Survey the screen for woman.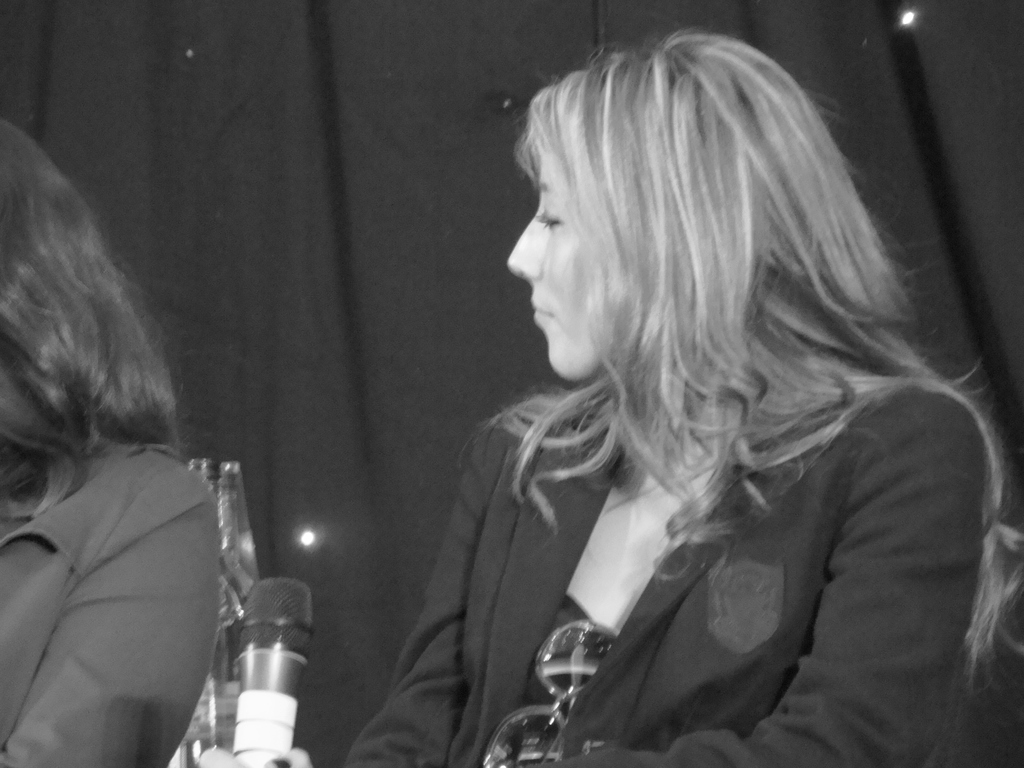
Survey found: (x1=334, y1=31, x2=1018, y2=764).
